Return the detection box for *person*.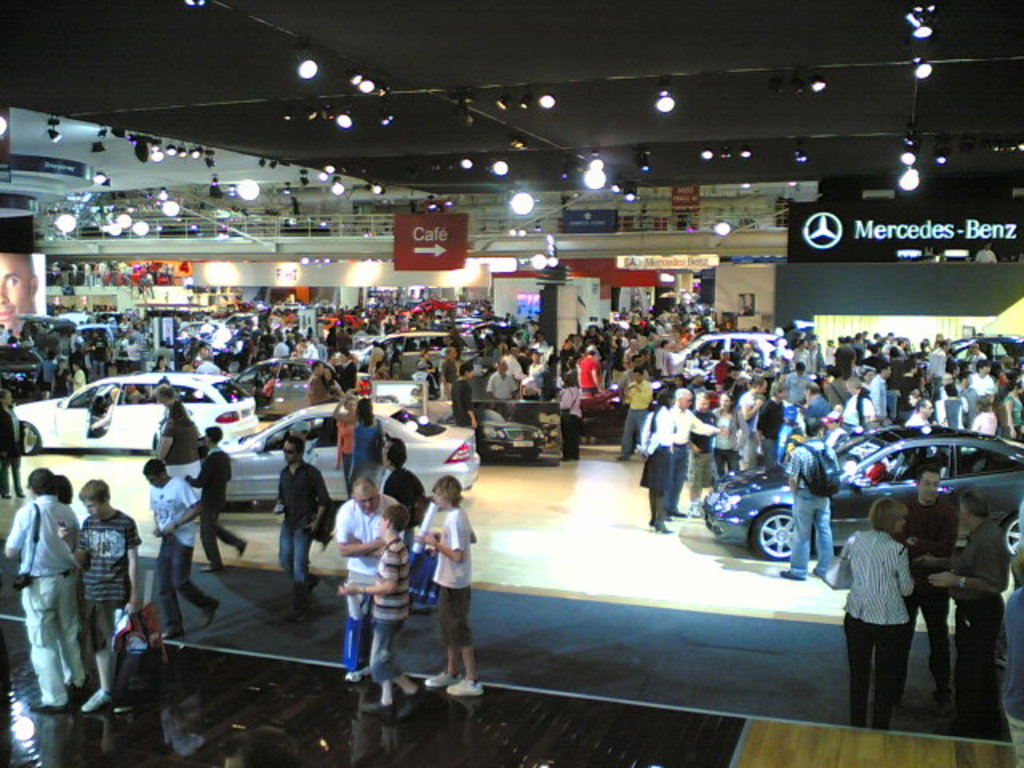
left=138, top=458, right=224, bottom=624.
